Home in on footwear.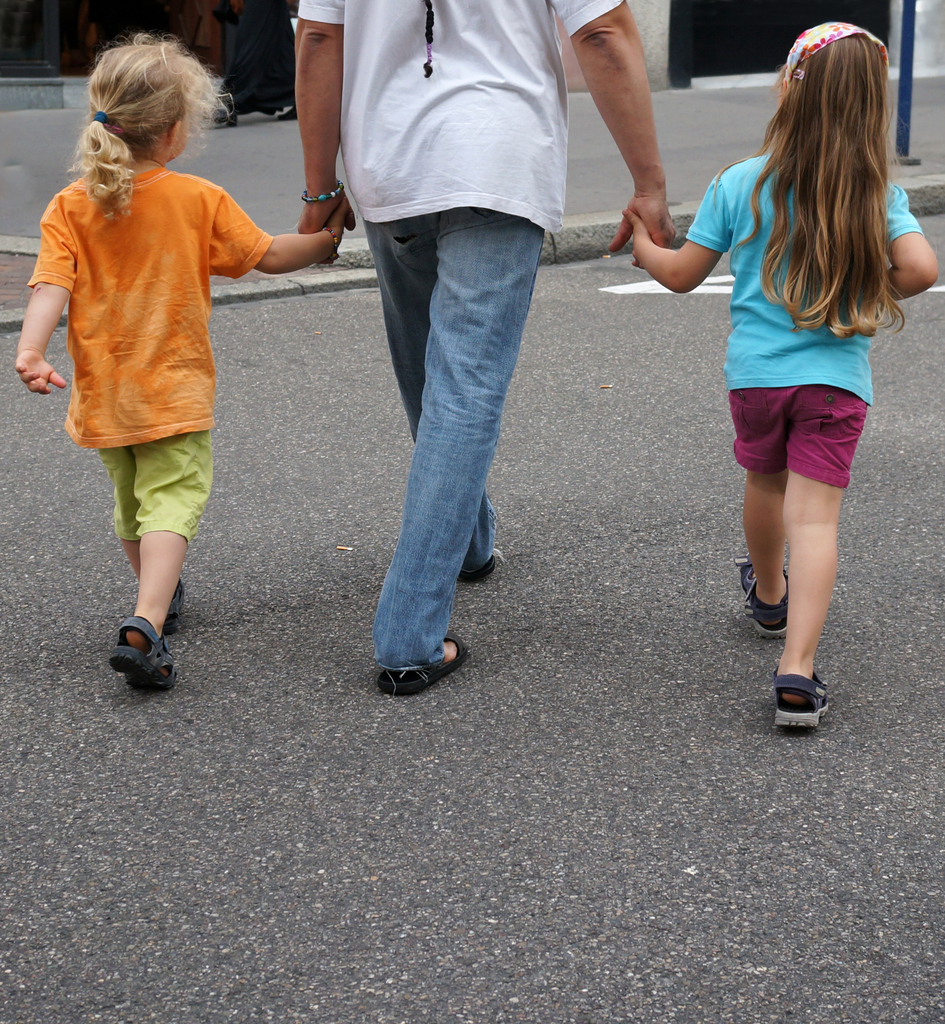
Homed in at (left=376, top=629, right=469, bottom=694).
